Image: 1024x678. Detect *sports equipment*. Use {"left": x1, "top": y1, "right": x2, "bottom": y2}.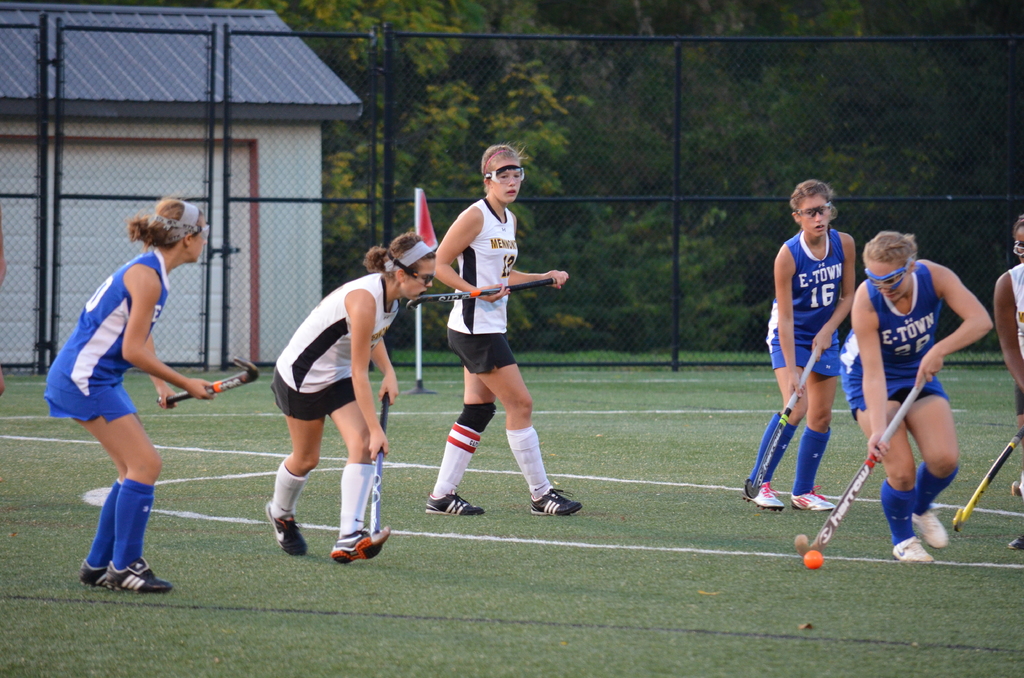
{"left": 952, "top": 426, "right": 1023, "bottom": 531}.
